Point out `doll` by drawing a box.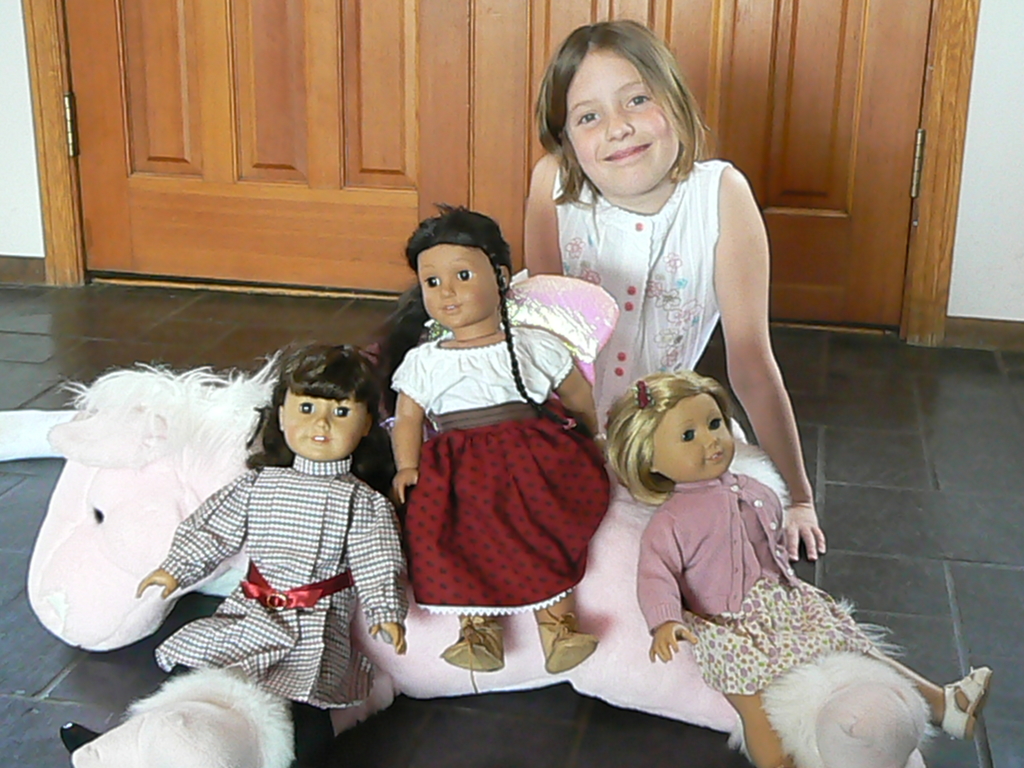
bbox=(88, 339, 425, 757).
